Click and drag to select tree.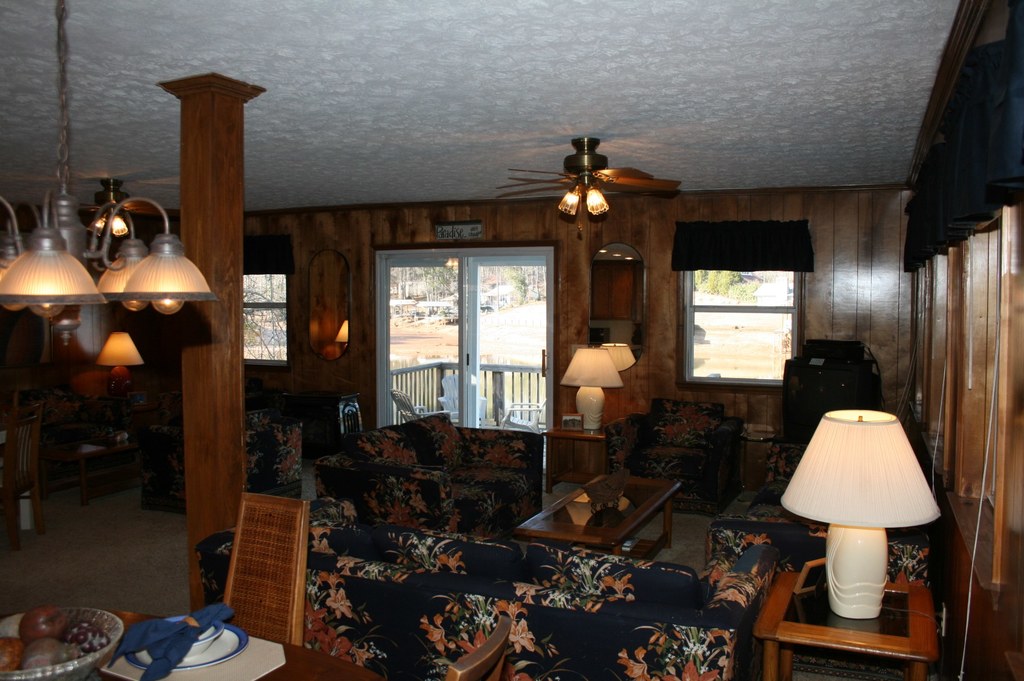
Selection: box(479, 262, 548, 300).
